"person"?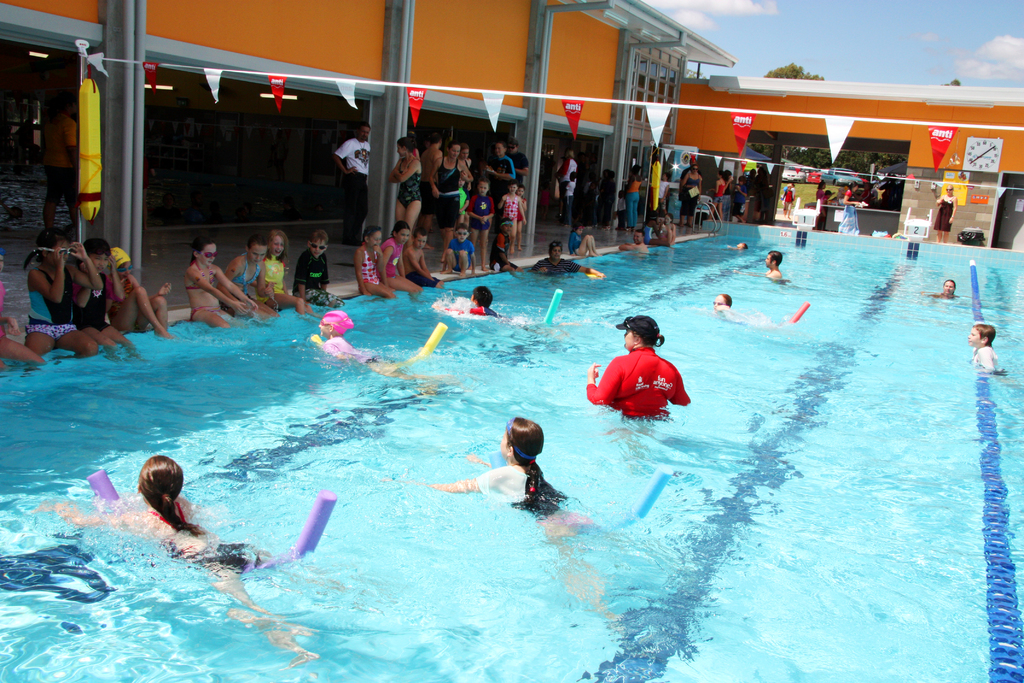
[553,149,577,205]
